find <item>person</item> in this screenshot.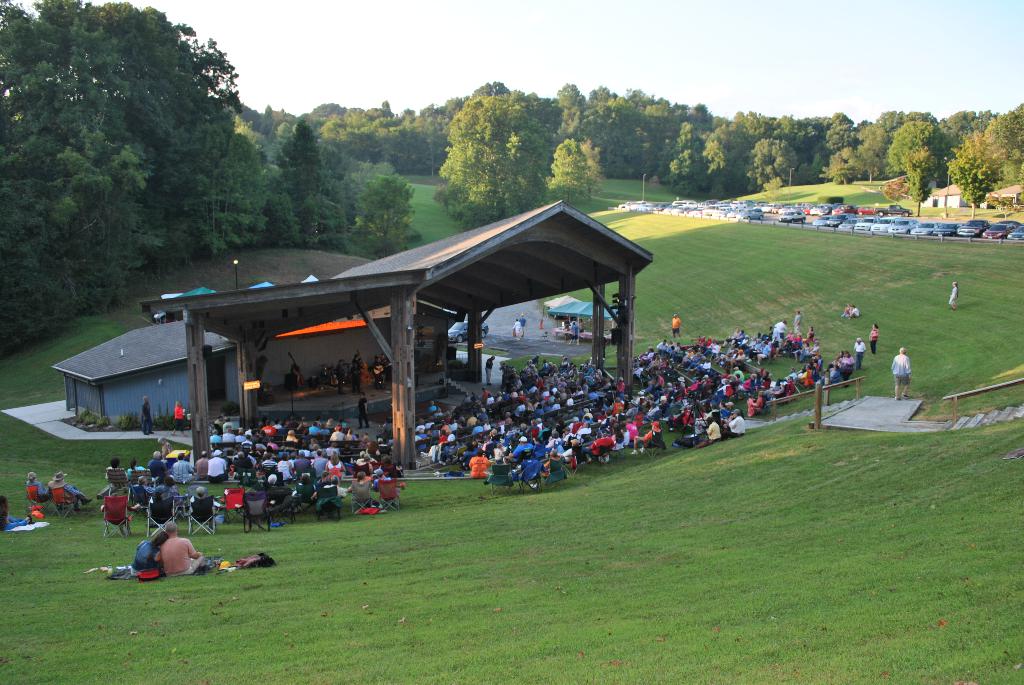
The bounding box for <item>person</item> is crop(948, 280, 961, 313).
